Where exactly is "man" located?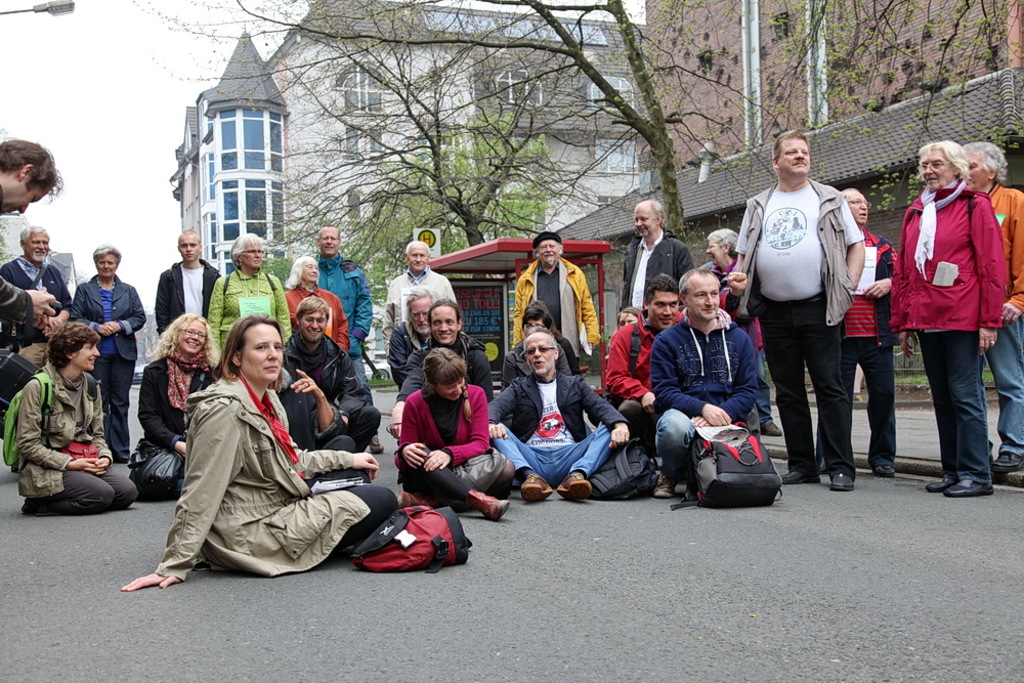
Its bounding box is (0,218,74,336).
